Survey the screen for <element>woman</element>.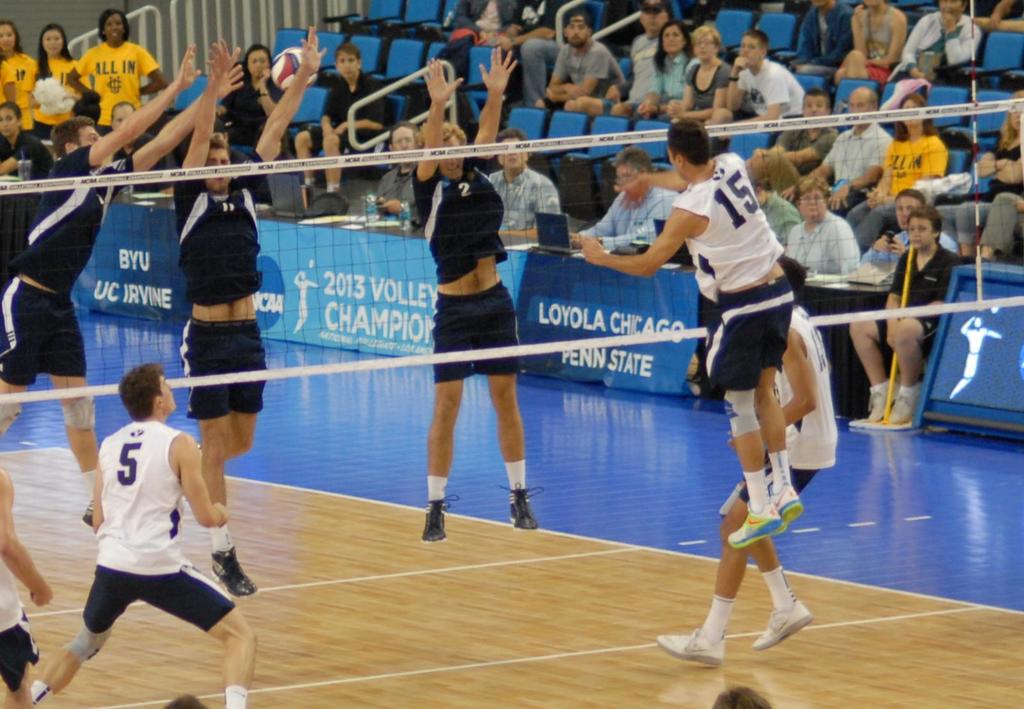
Survey found: {"x1": 0, "y1": 105, "x2": 61, "y2": 193}.
